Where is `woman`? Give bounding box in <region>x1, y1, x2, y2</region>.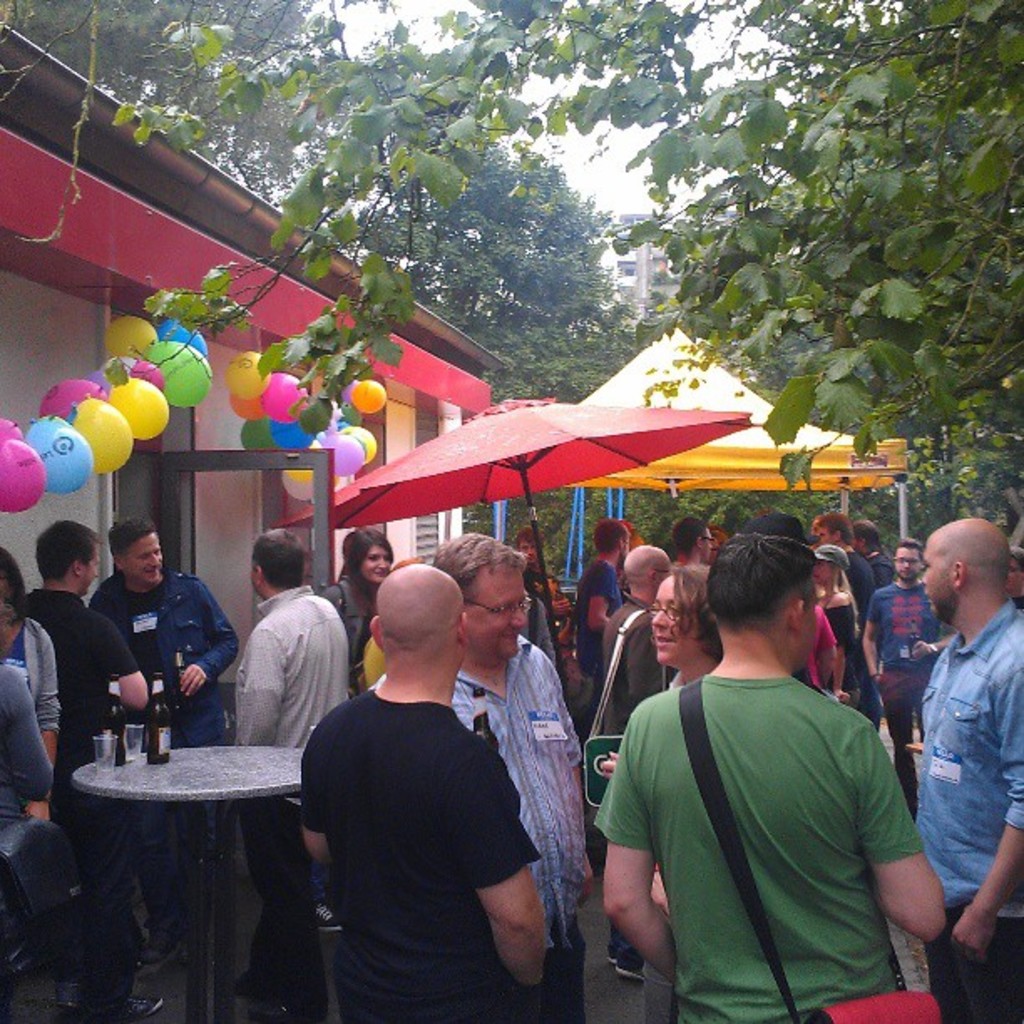
<region>815, 537, 853, 698</region>.
